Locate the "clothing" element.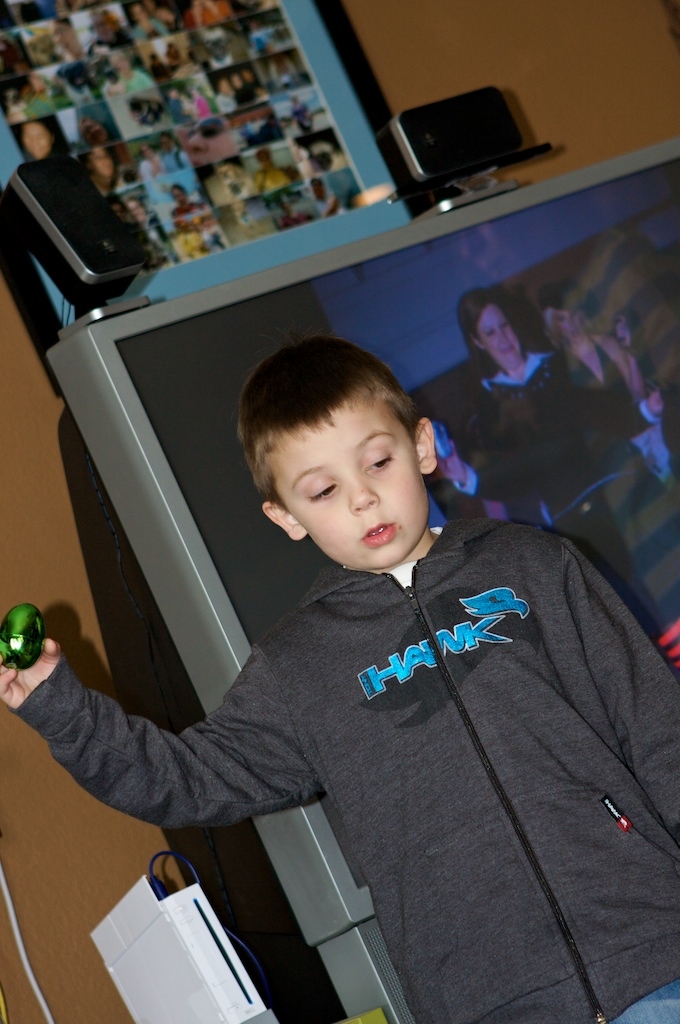
Element bbox: locate(555, 332, 668, 485).
